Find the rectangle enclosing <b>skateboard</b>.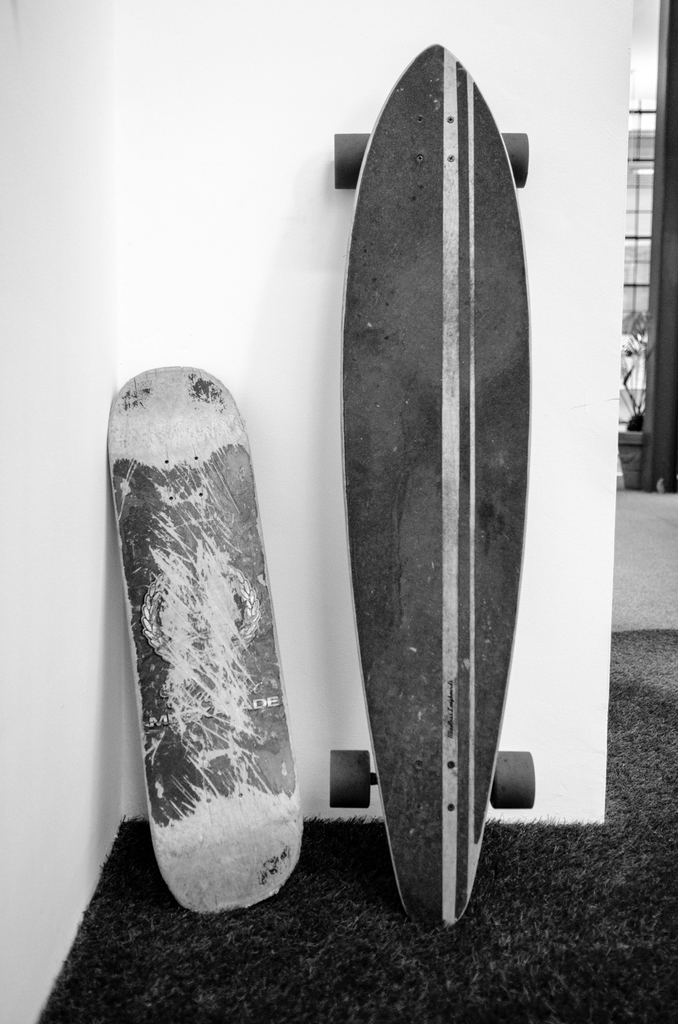
rect(104, 378, 314, 910).
